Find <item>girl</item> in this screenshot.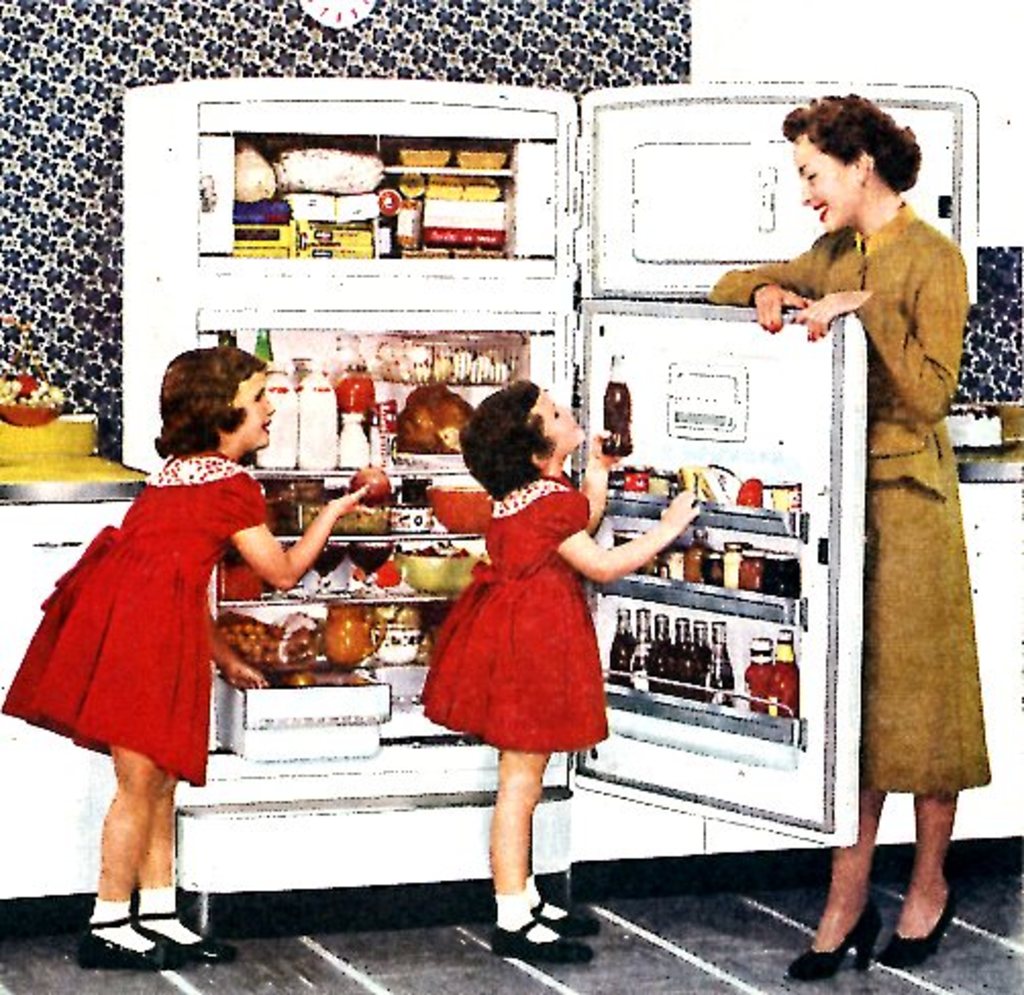
The bounding box for <item>girl</item> is {"x1": 410, "y1": 365, "x2": 706, "y2": 962}.
